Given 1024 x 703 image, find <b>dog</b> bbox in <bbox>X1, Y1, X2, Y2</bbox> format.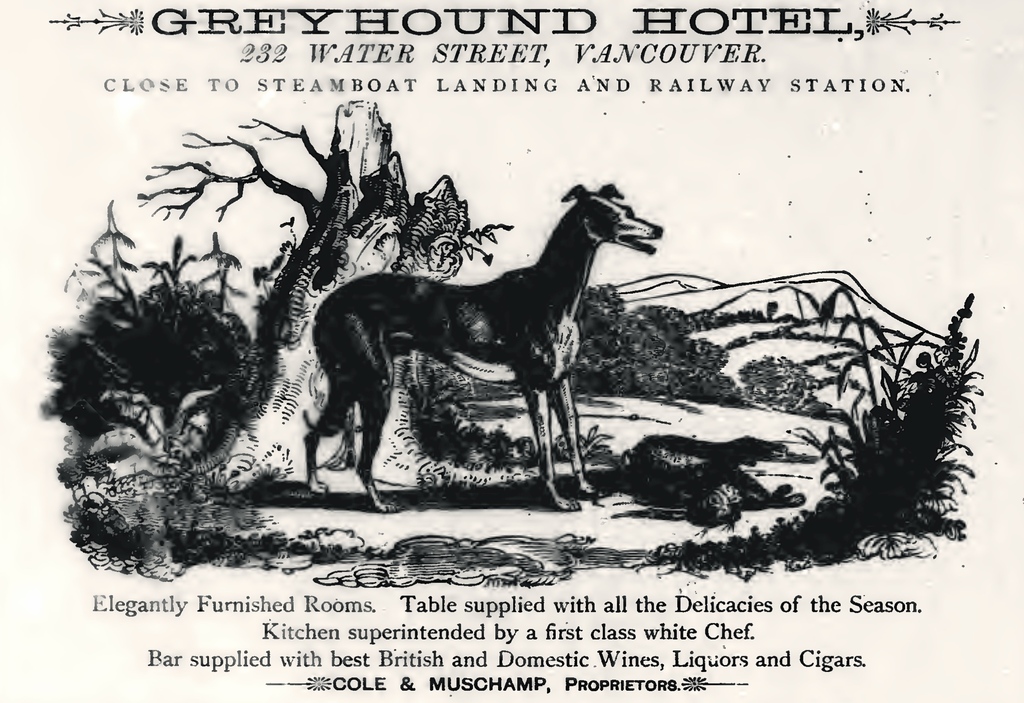
<bbox>301, 182, 663, 513</bbox>.
